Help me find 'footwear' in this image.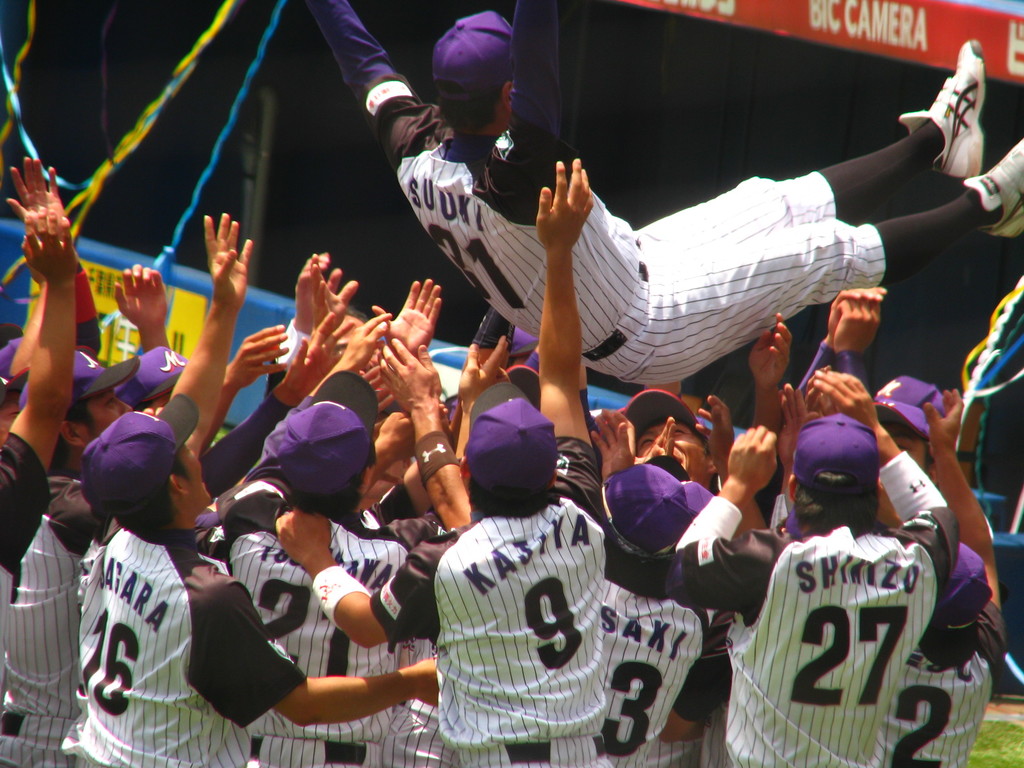
Found it: <box>902,29,983,180</box>.
